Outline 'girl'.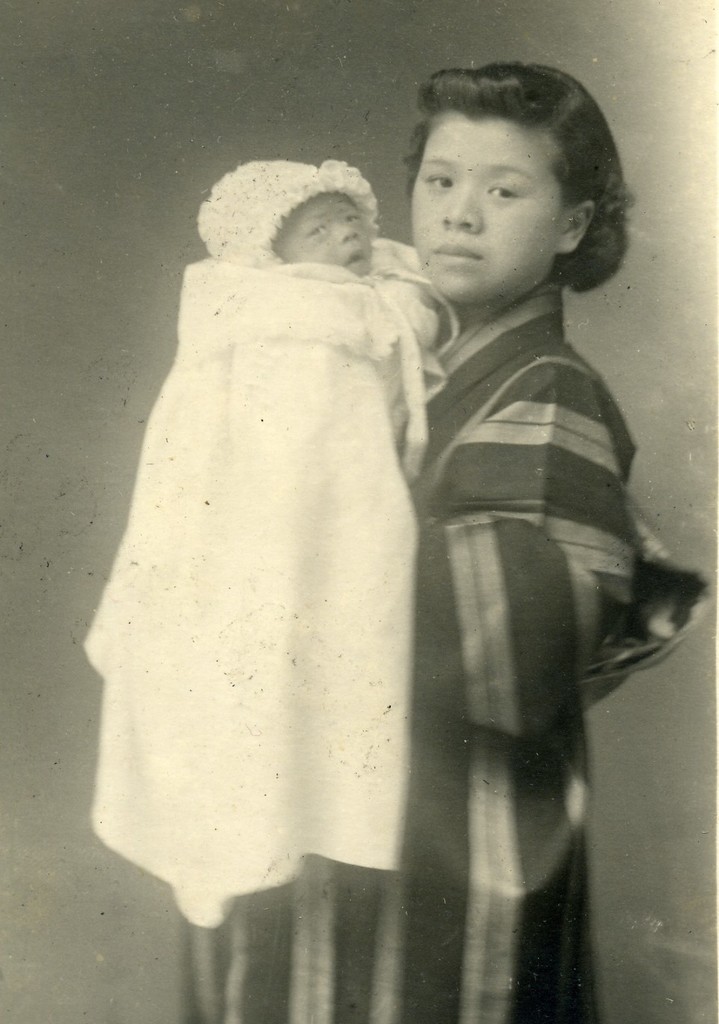
Outline: locate(177, 66, 712, 1023).
